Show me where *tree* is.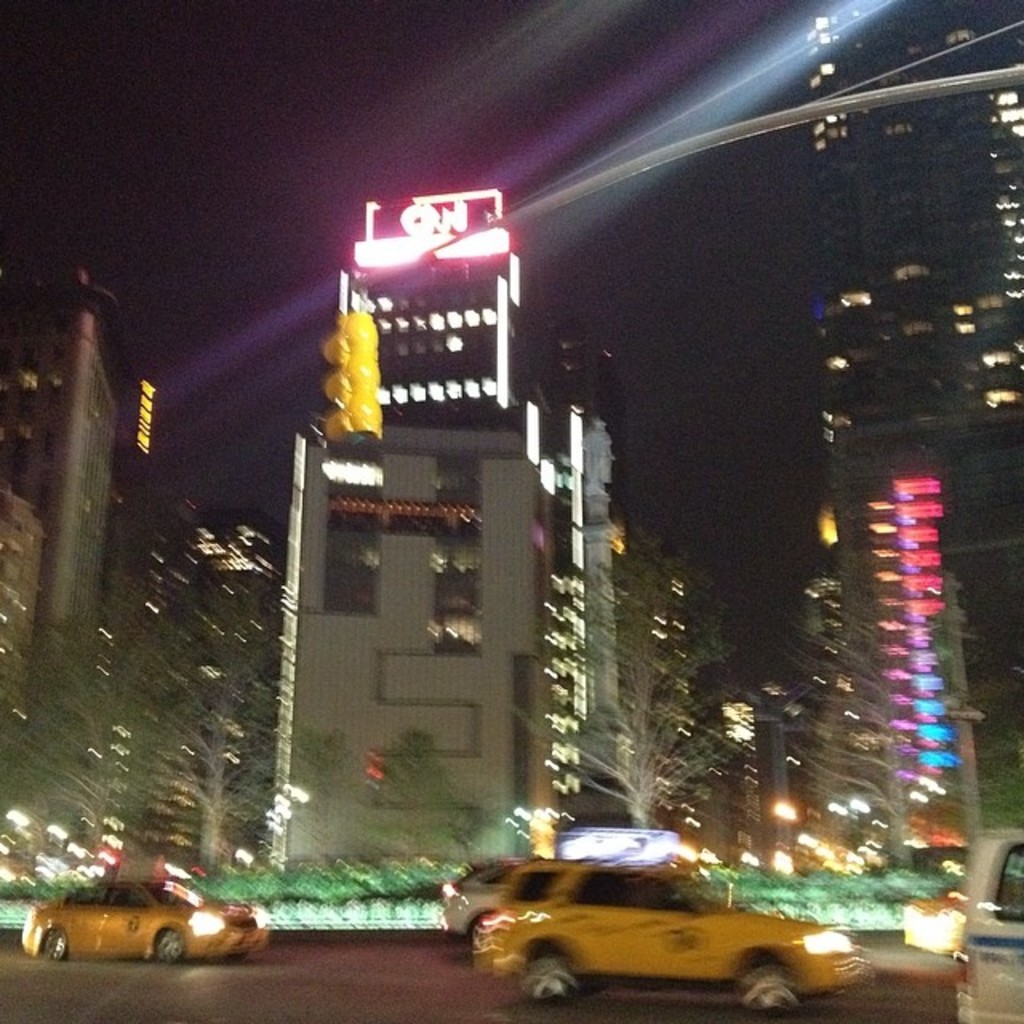
*tree* is at (left=0, top=594, right=158, bottom=882).
